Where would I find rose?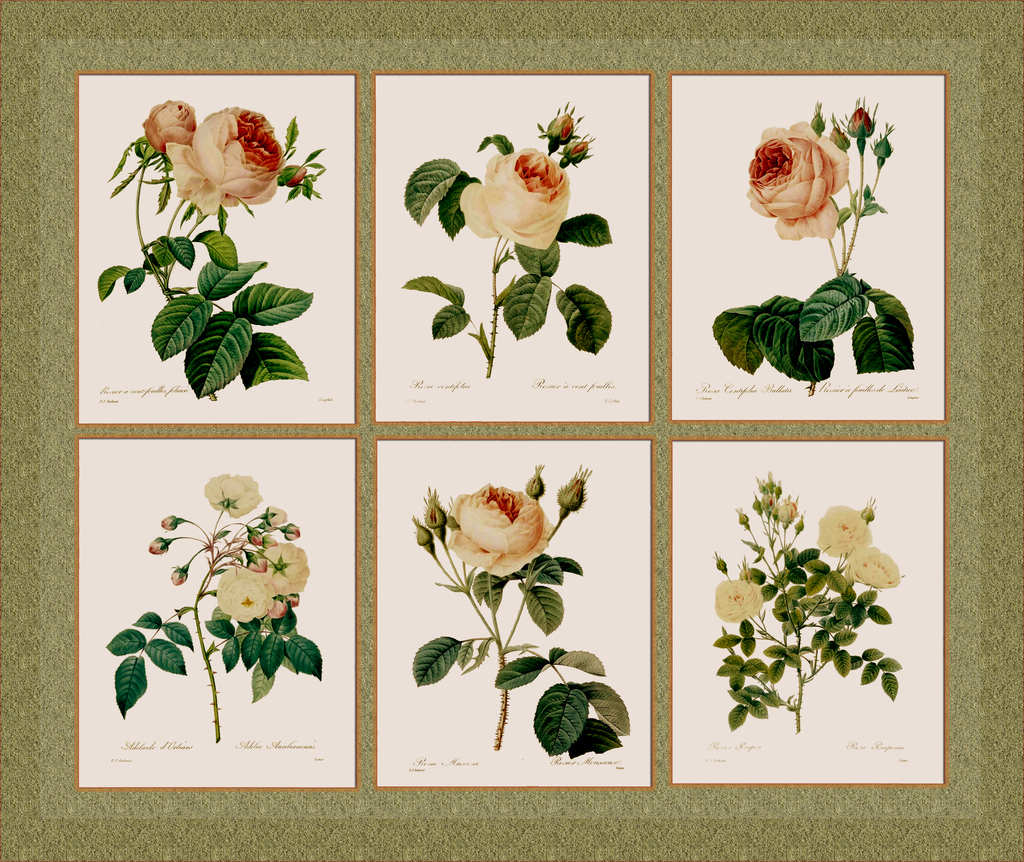
At box(714, 580, 767, 625).
